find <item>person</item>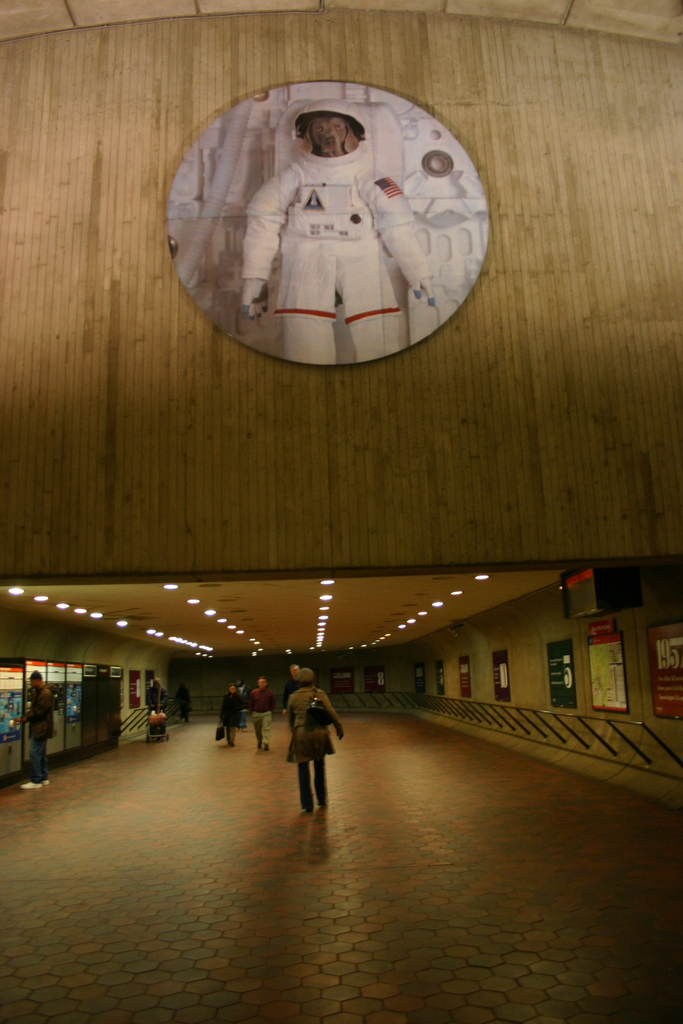
locate(216, 684, 244, 748)
